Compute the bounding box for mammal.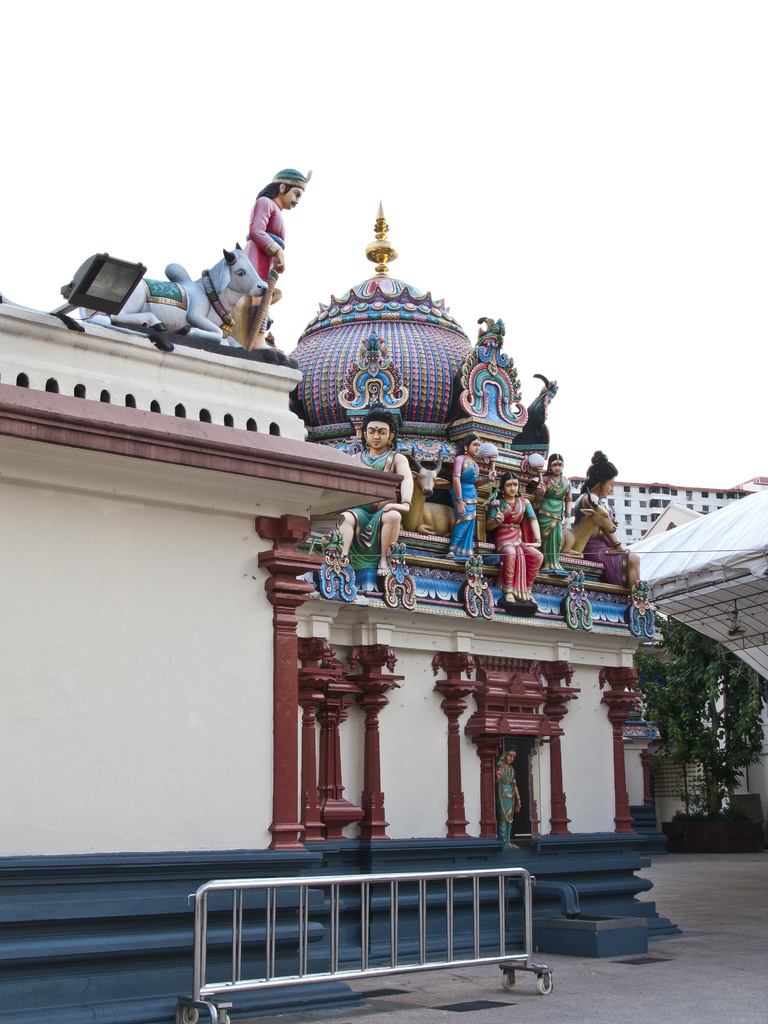
[534, 452, 571, 560].
